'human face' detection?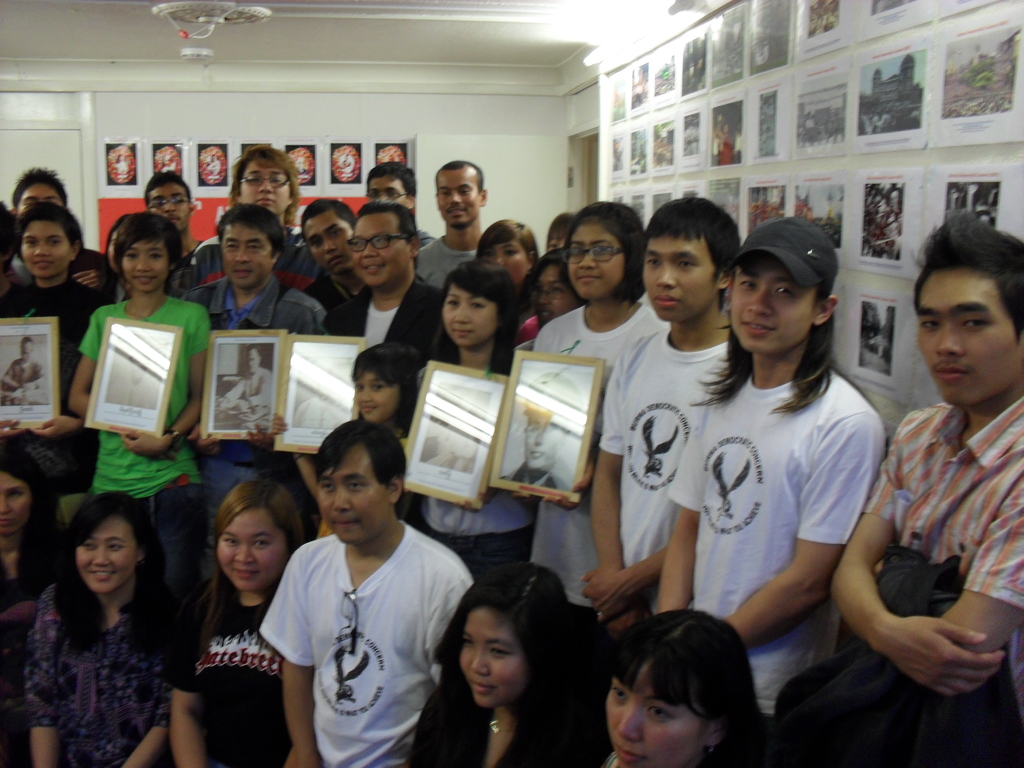
locate(461, 605, 530, 708)
